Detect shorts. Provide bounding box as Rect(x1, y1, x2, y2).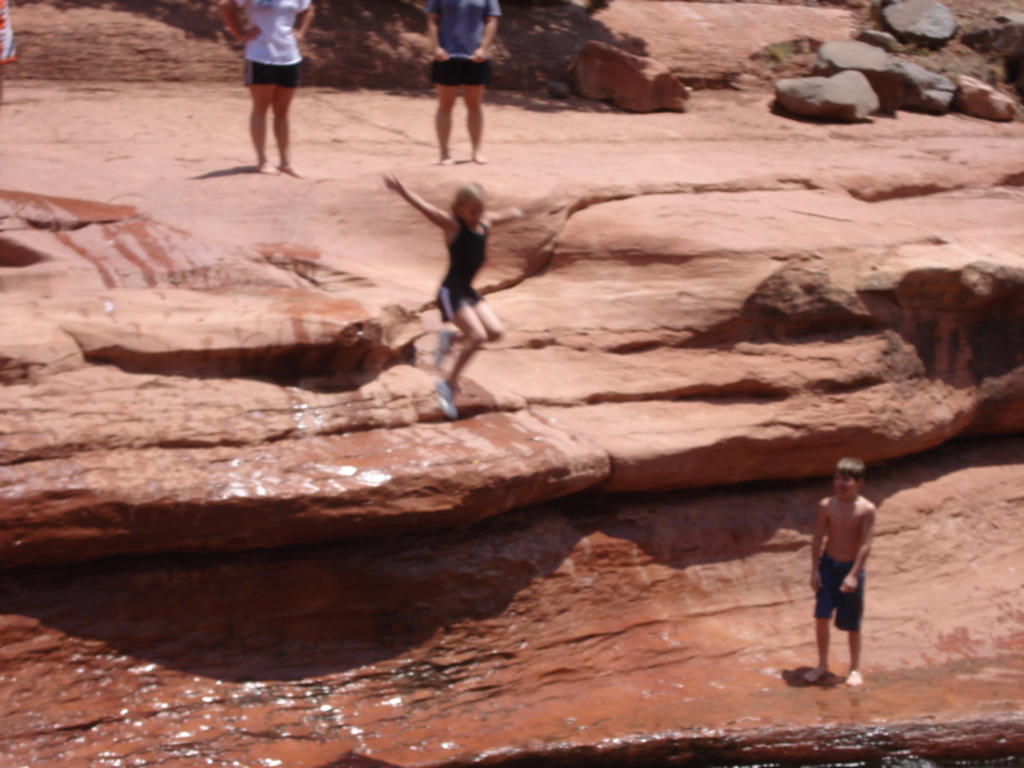
Rect(427, 56, 487, 94).
